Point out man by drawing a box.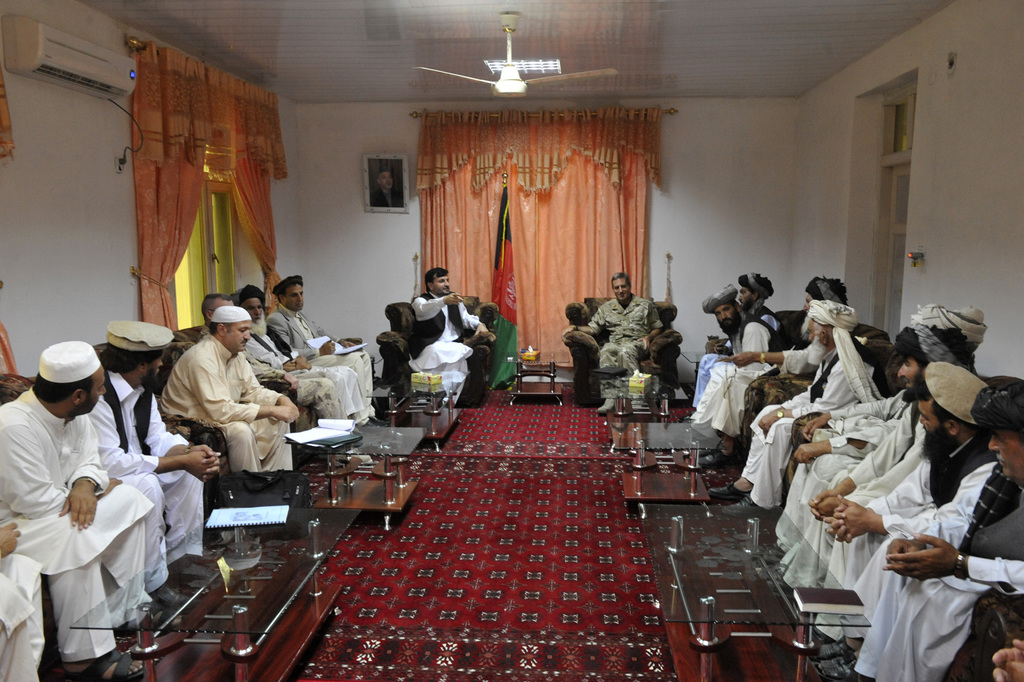
left=0, top=341, right=190, bottom=678.
